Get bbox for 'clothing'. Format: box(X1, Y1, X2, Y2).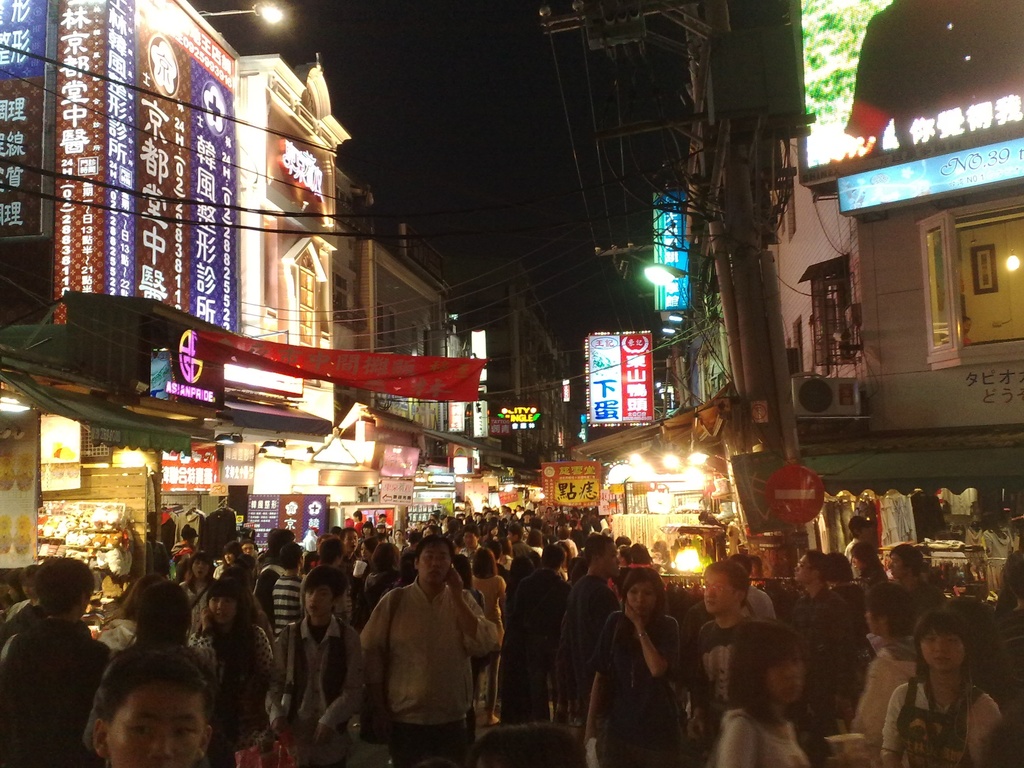
box(248, 557, 313, 684).
